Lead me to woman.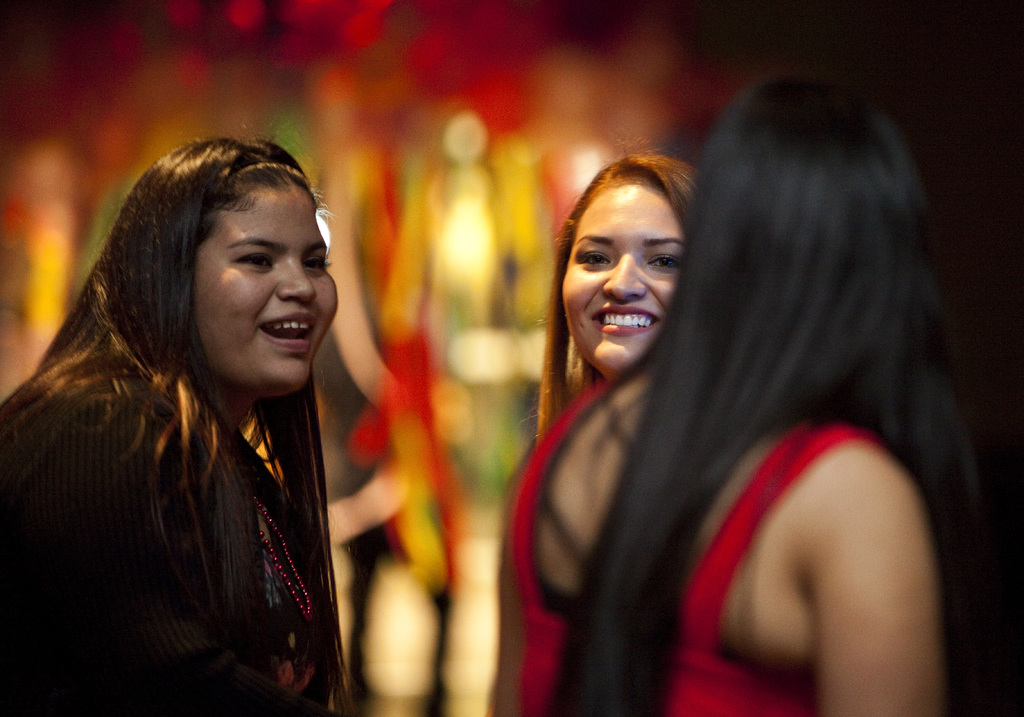
Lead to [x1=10, y1=110, x2=374, y2=716].
